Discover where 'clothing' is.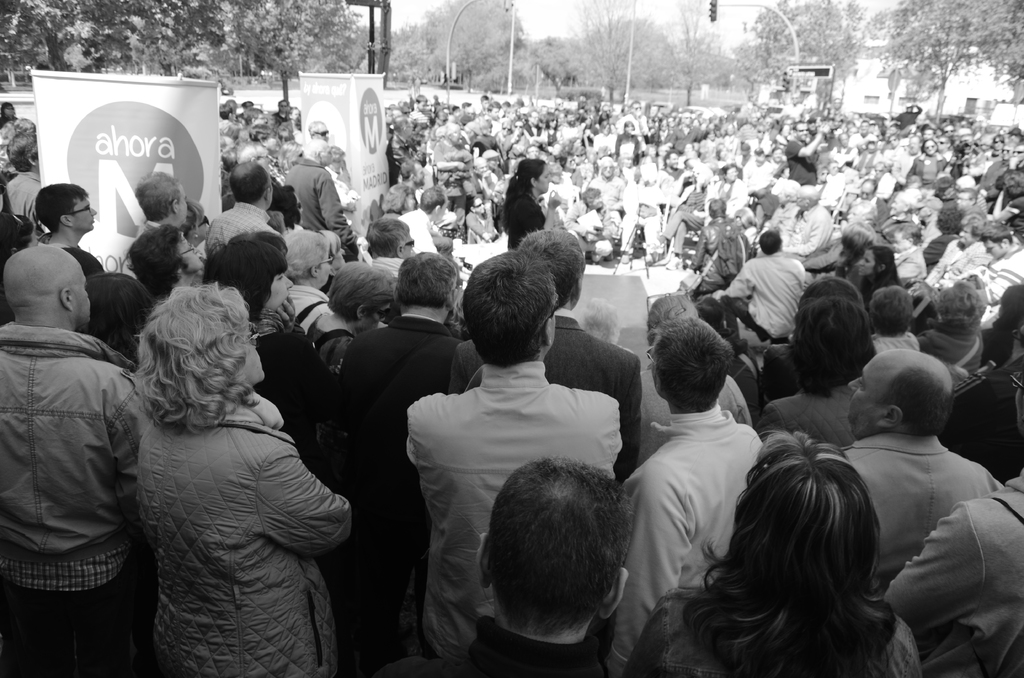
Discovered at [926,238,986,287].
